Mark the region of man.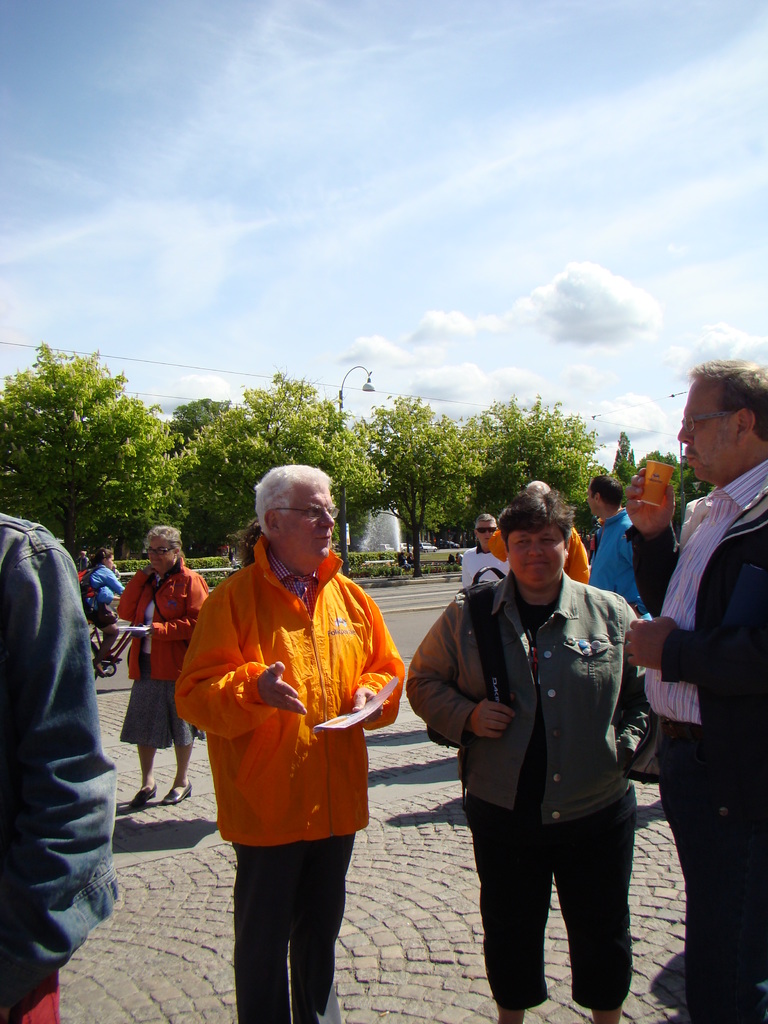
Region: box(464, 513, 504, 581).
